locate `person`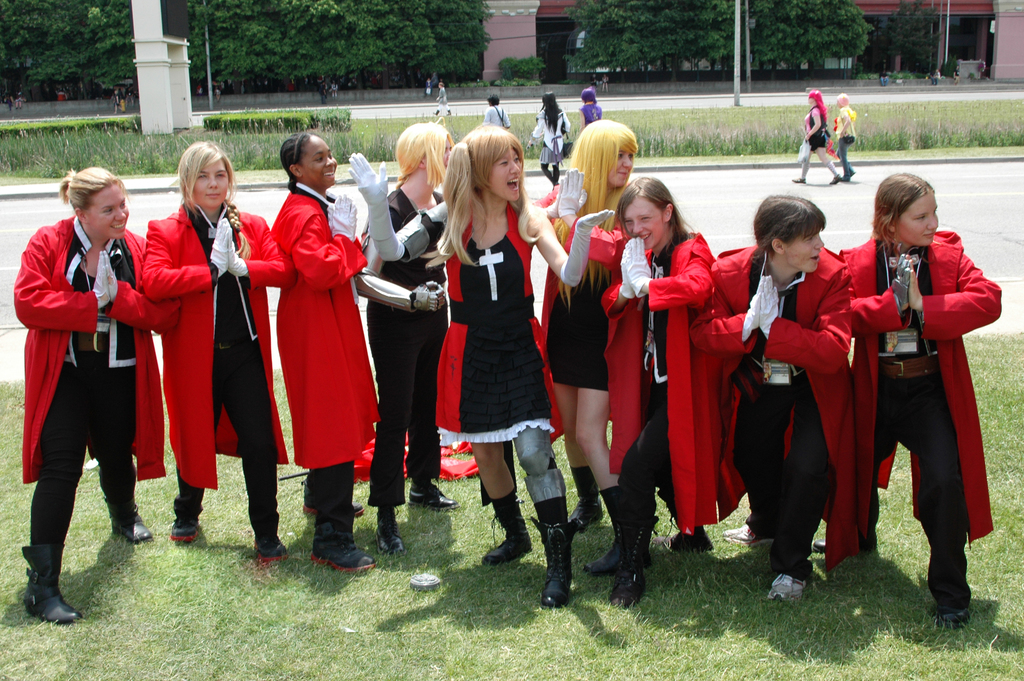
left=876, top=67, right=890, bottom=88
